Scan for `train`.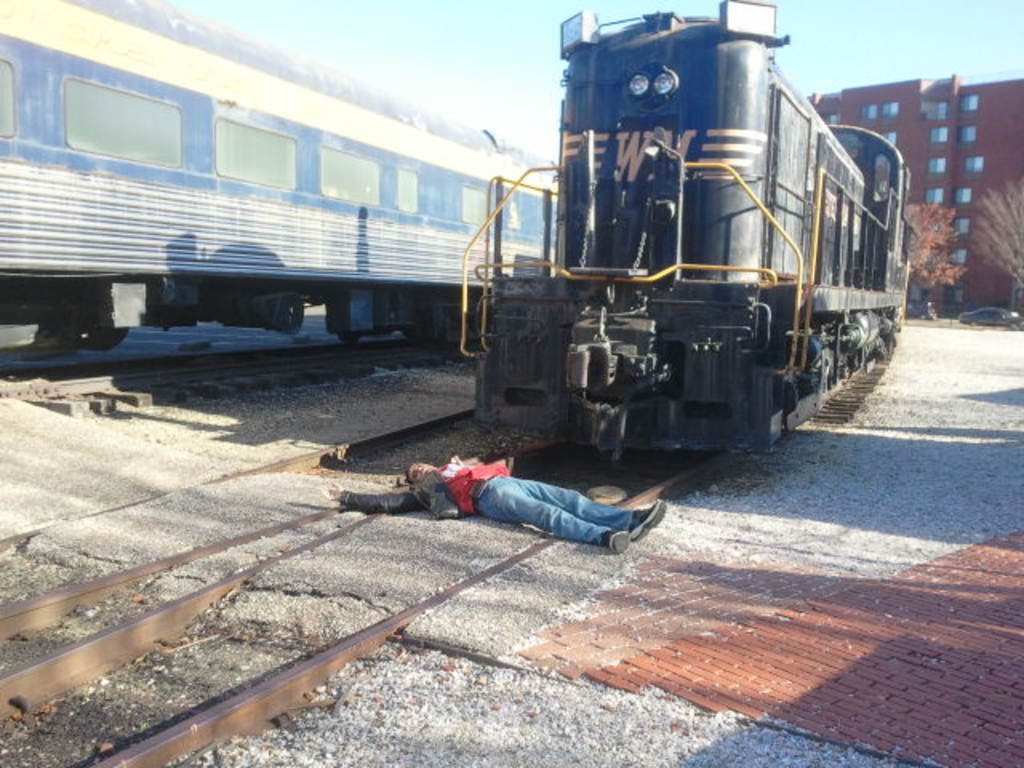
Scan result: 0:0:560:379.
